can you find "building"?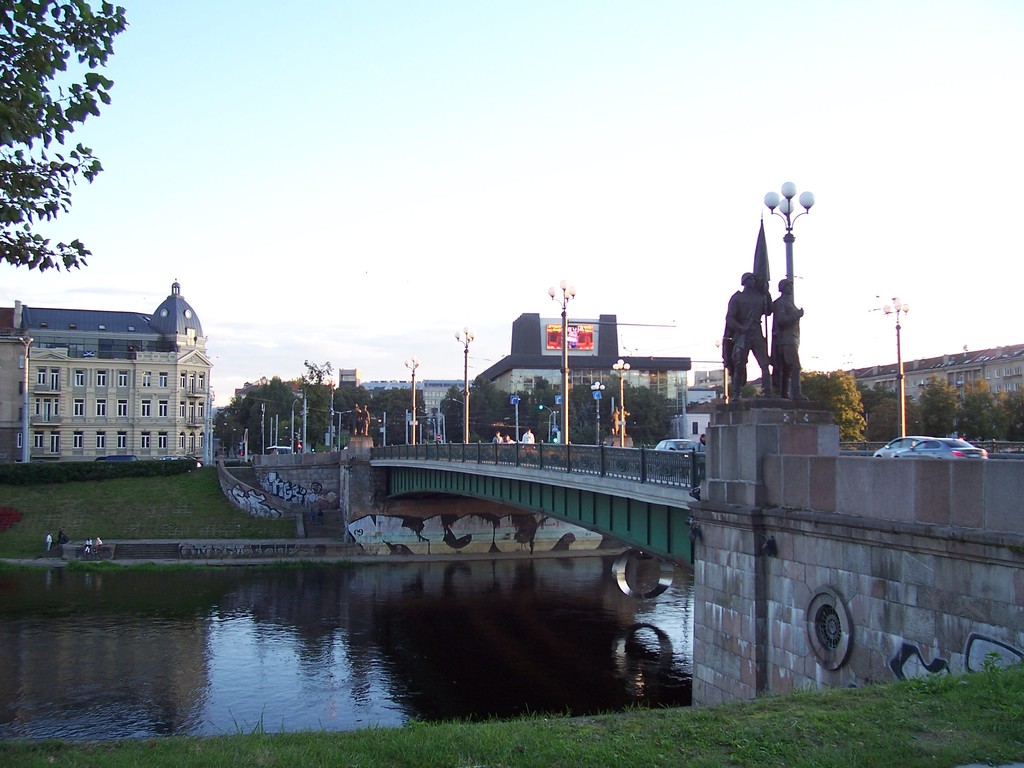
Yes, bounding box: bbox(0, 278, 207, 463).
